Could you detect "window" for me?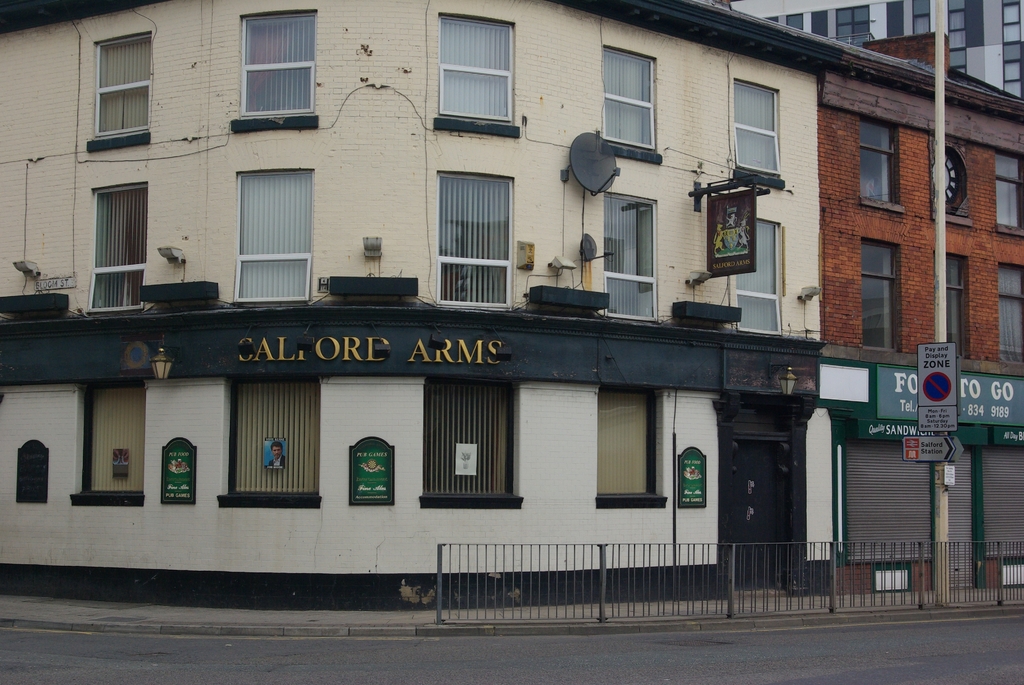
Detection result: pyautogui.locateOnScreen(604, 48, 655, 150).
